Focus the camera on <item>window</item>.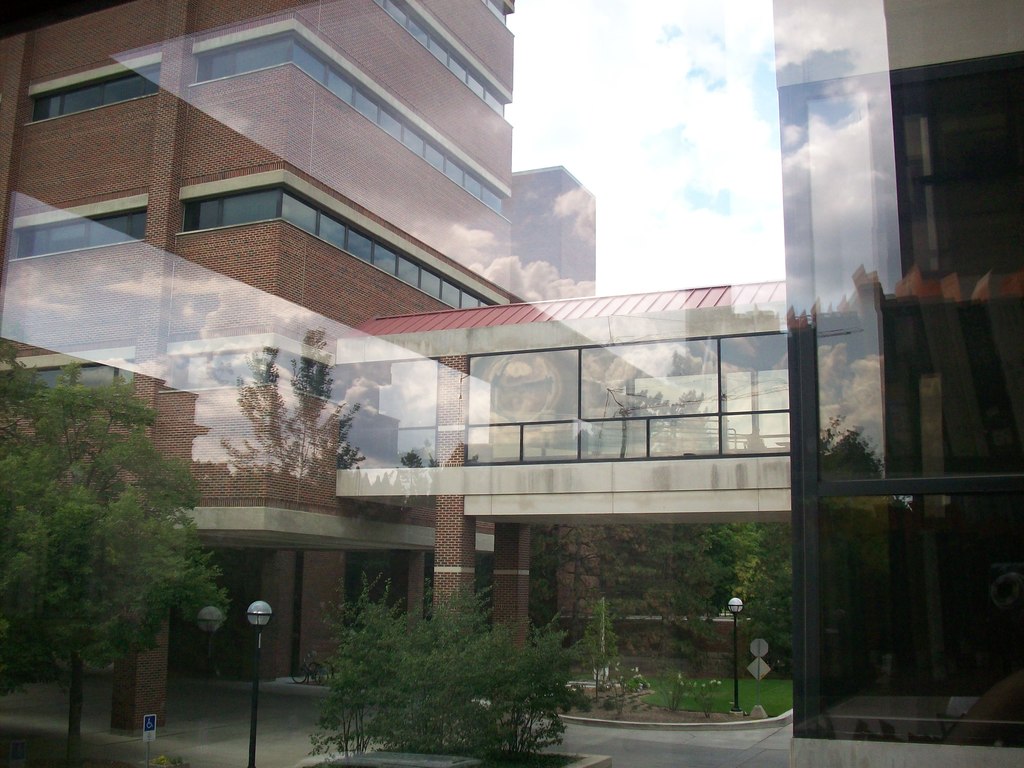
Focus region: pyautogui.locateOnScreen(371, 0, 504, 116).
